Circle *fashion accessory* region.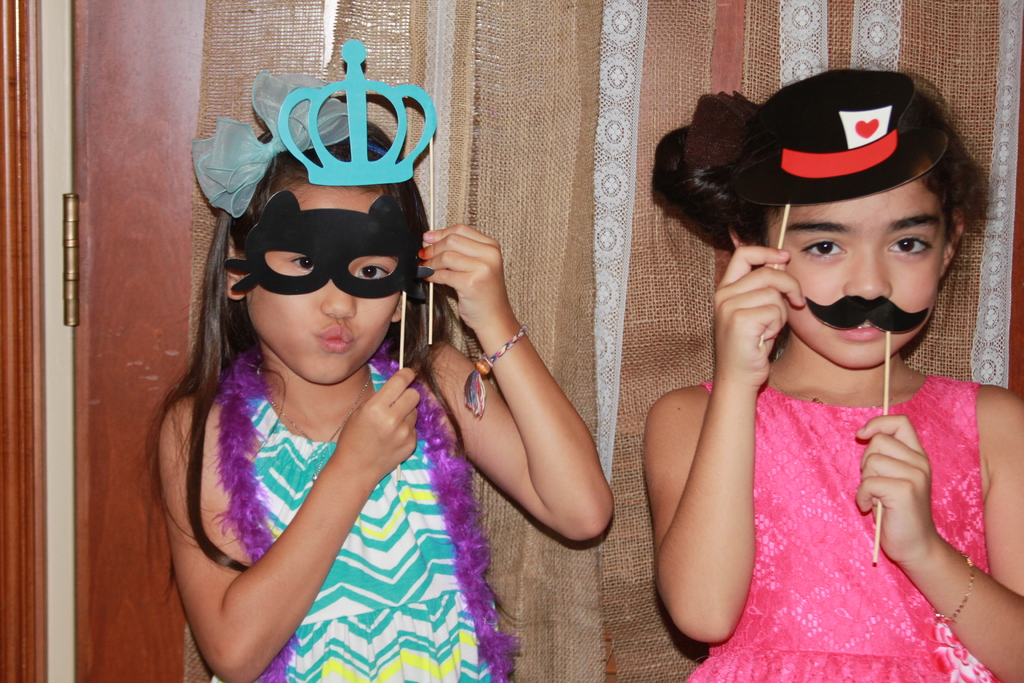
Region: x1=417, y1=247, x2=426, y2=255.
